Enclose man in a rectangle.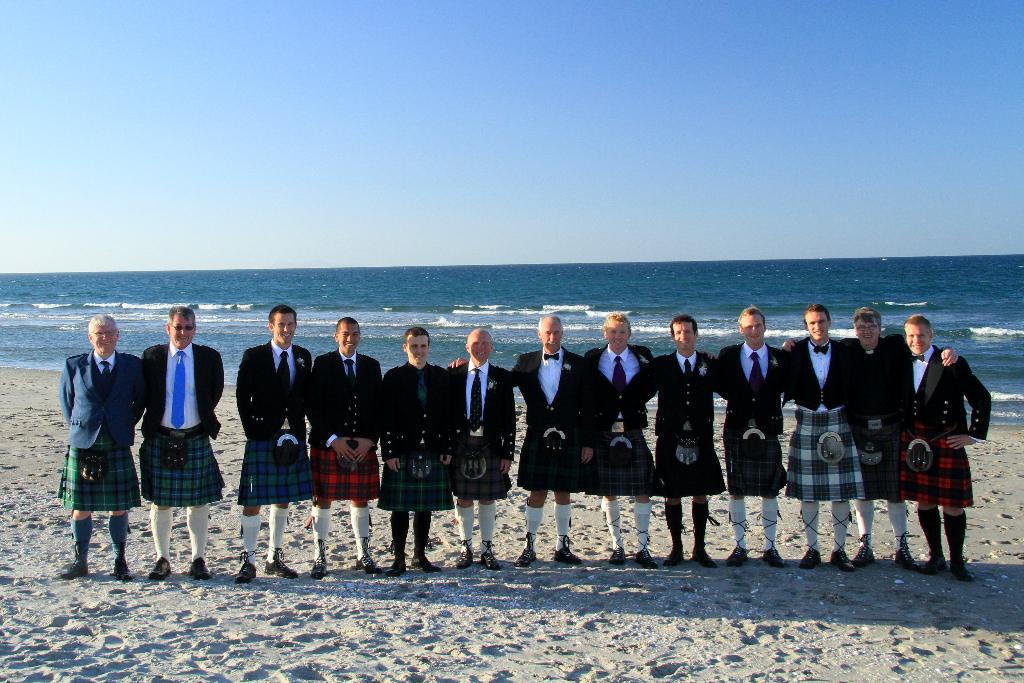
BBox(375, 326, 456, 577).
